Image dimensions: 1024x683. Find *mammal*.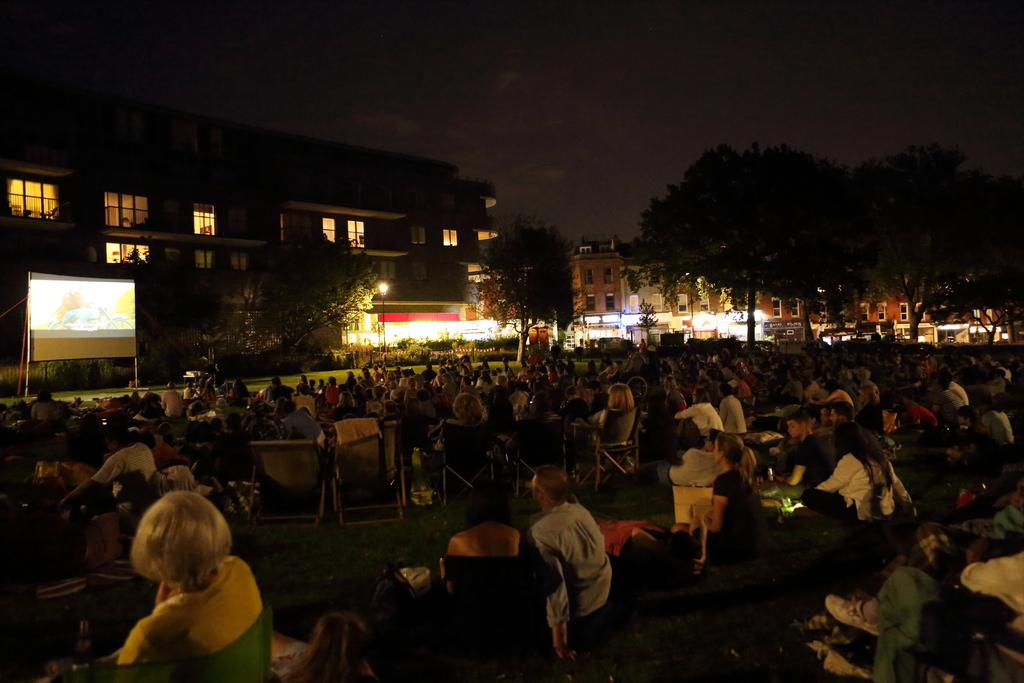
x1=110, y1=487, x2=268, y2=667.
